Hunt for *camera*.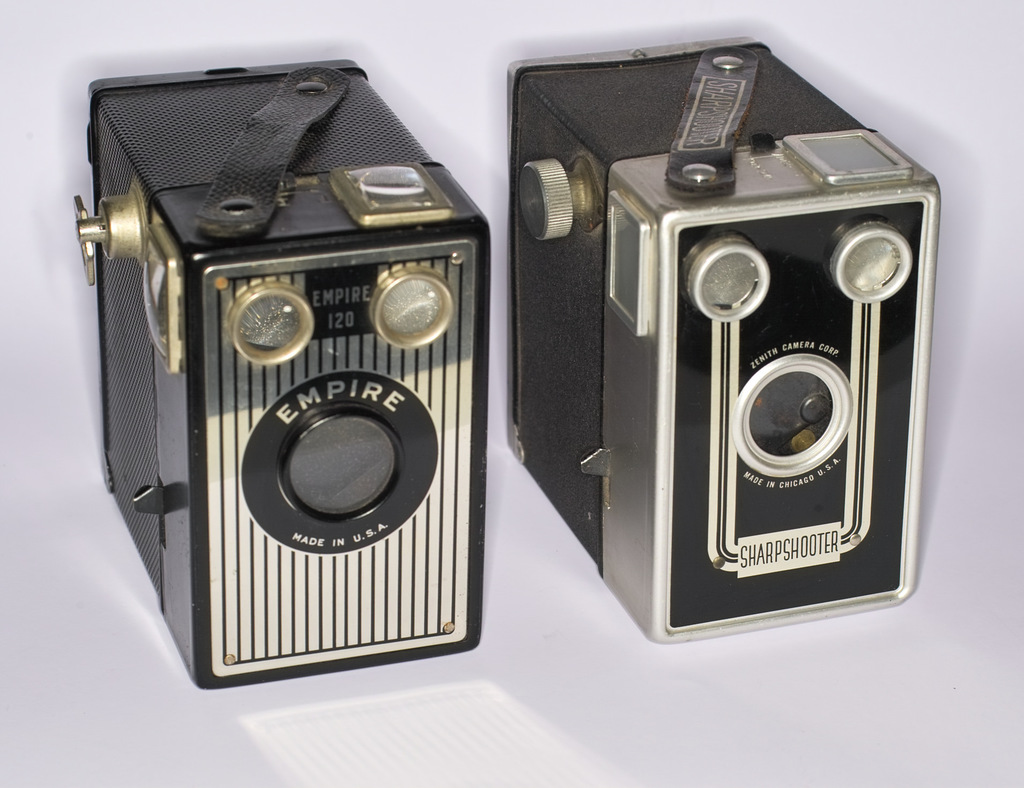
Hunted down at <bbox>508, 35, 937, 646</bbox>.
